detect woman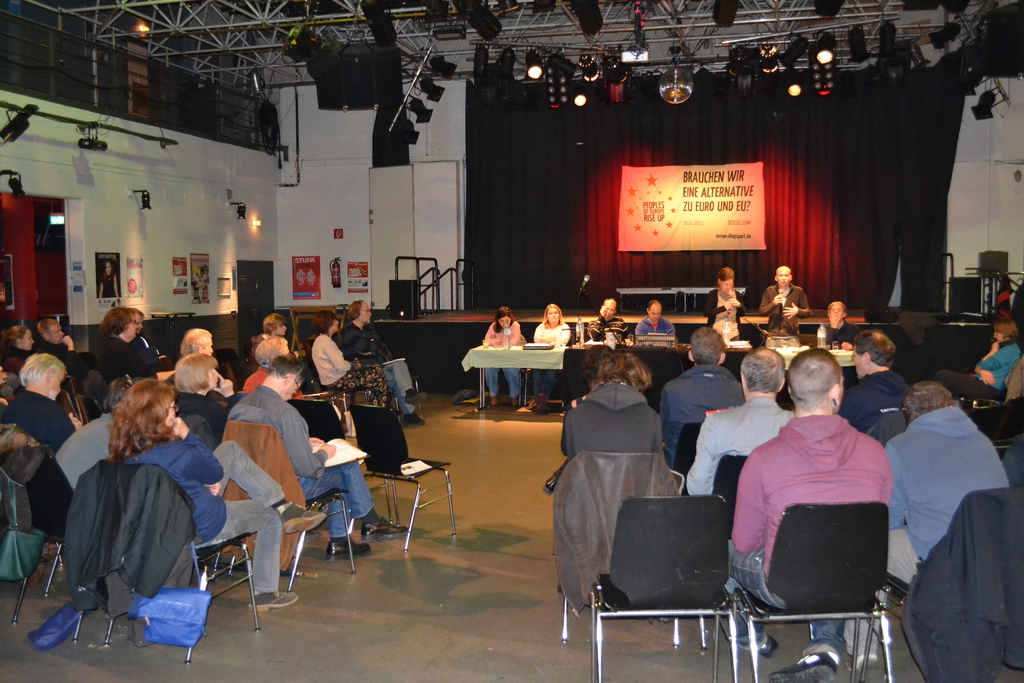
(0,322,44,380)
